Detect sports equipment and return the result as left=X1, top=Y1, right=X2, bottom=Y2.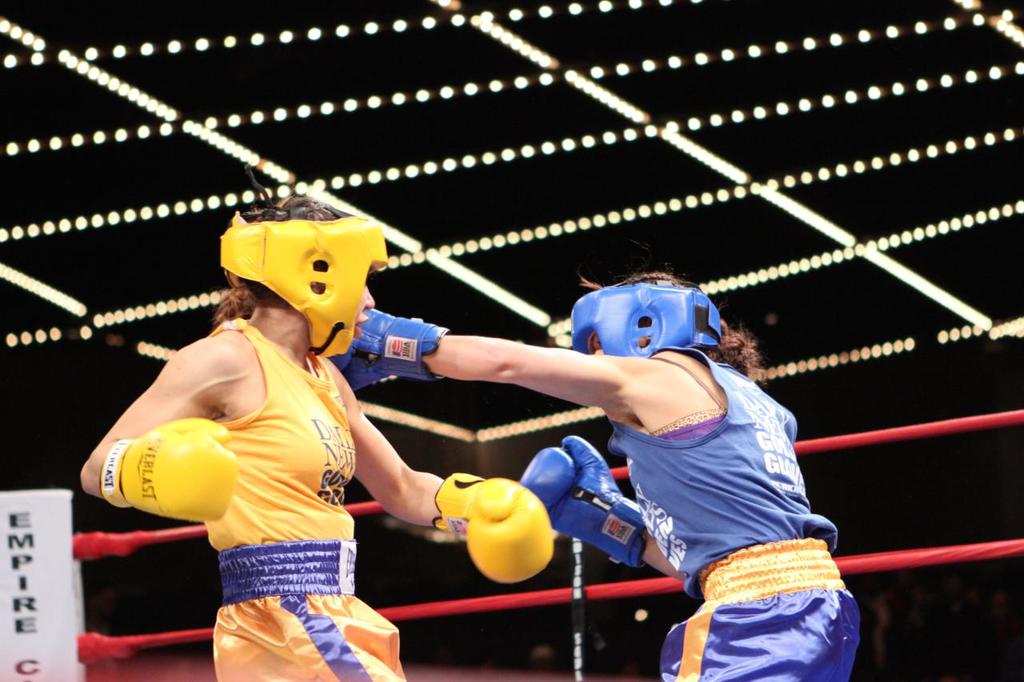
left=327, top=312, right=447, bottom=393.
